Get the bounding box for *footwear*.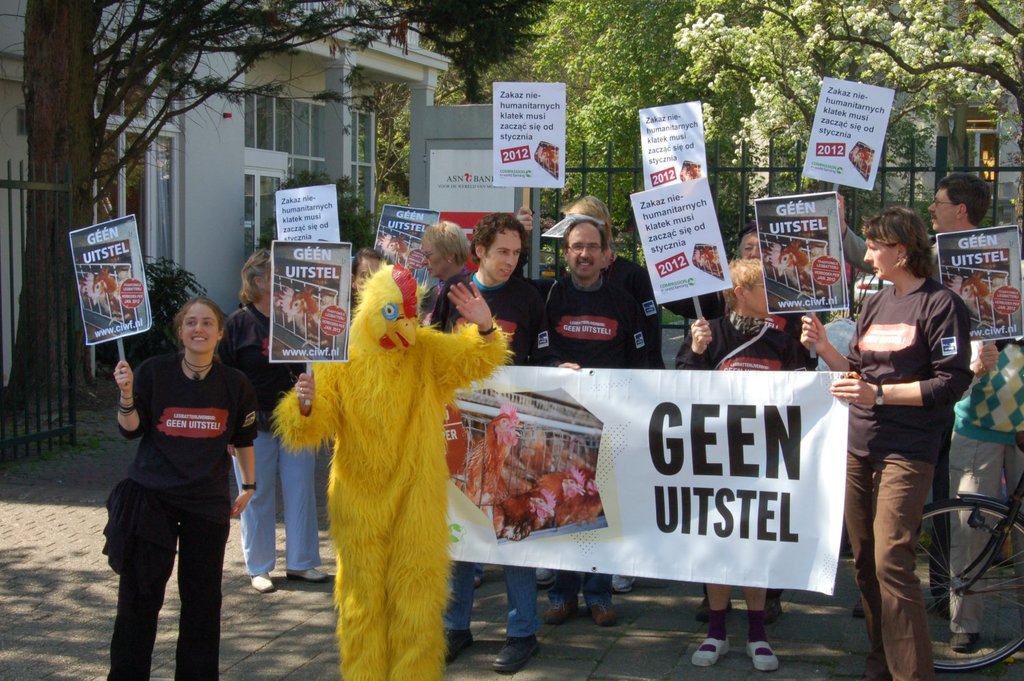
detection(494, 638, 541, 672).
